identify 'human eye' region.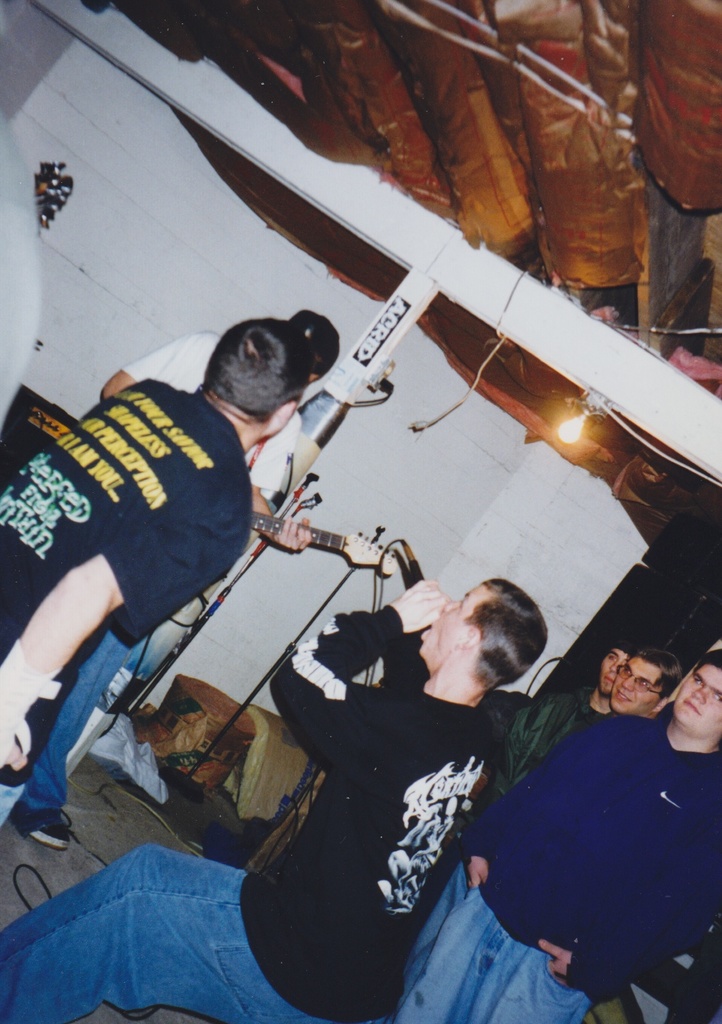
Region: select_region(693, 673, 704, 683).
